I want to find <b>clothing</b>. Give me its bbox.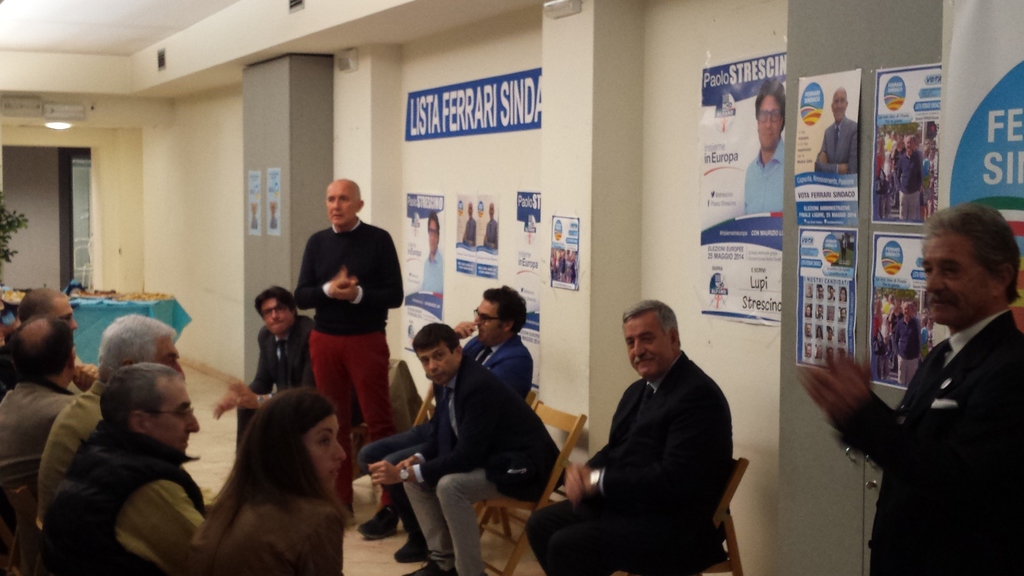
l=294, t=220, r=402, b=508.
